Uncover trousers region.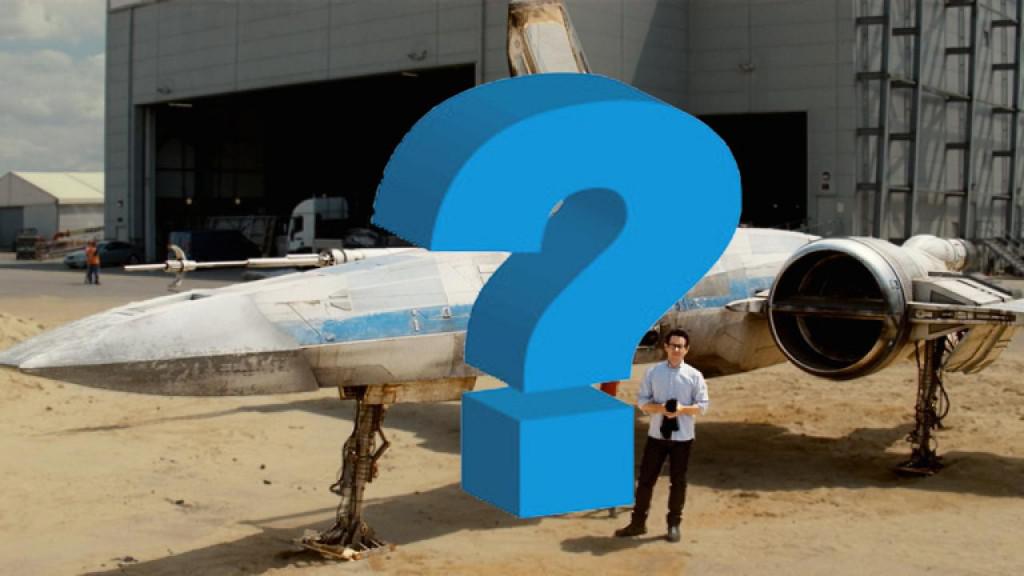
Uncovered: <bbox>633, 435, 693, 516</bbox>.
